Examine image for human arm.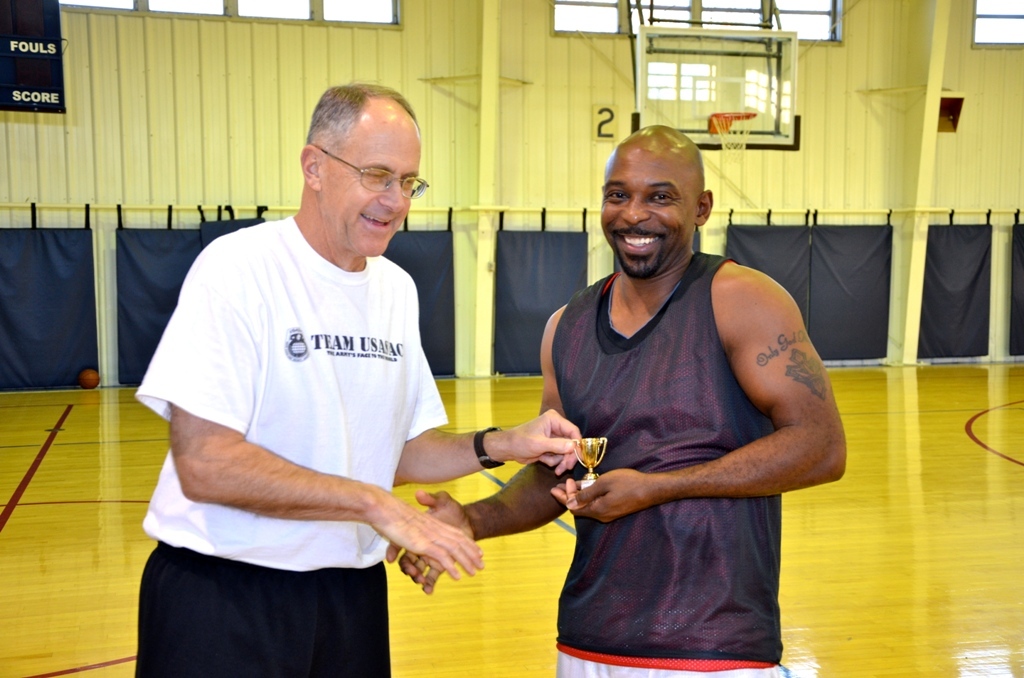
Examination result: locate(659, 263, 852, 577).
